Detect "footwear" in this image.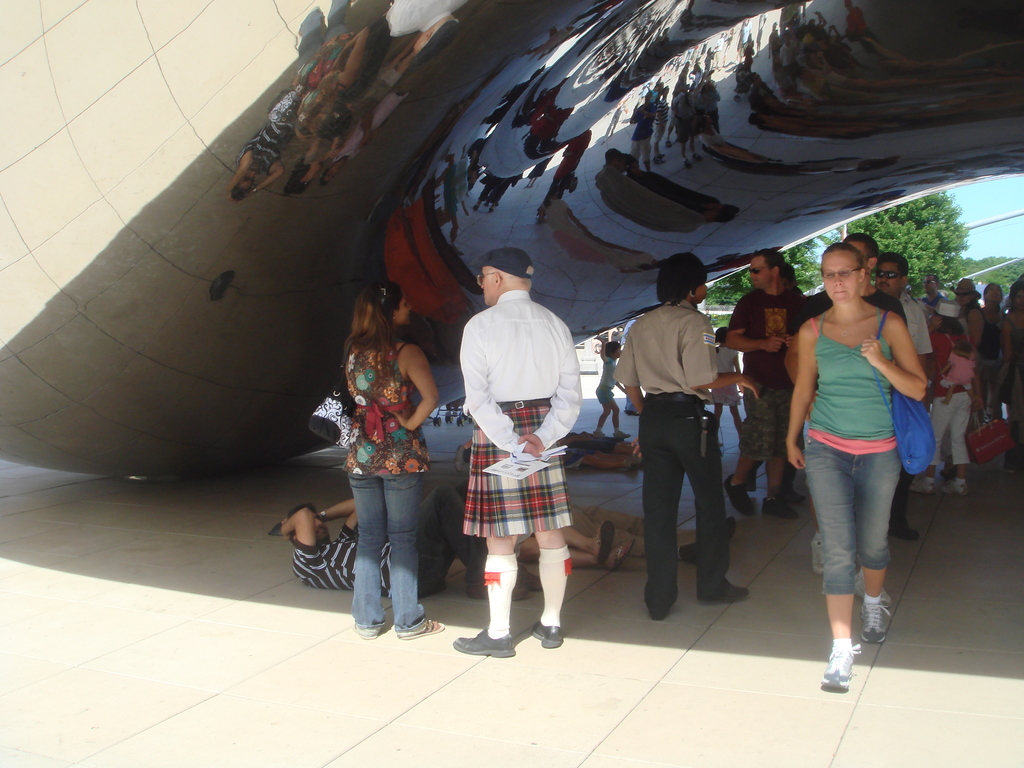
Detection: (766,491,794,519).
